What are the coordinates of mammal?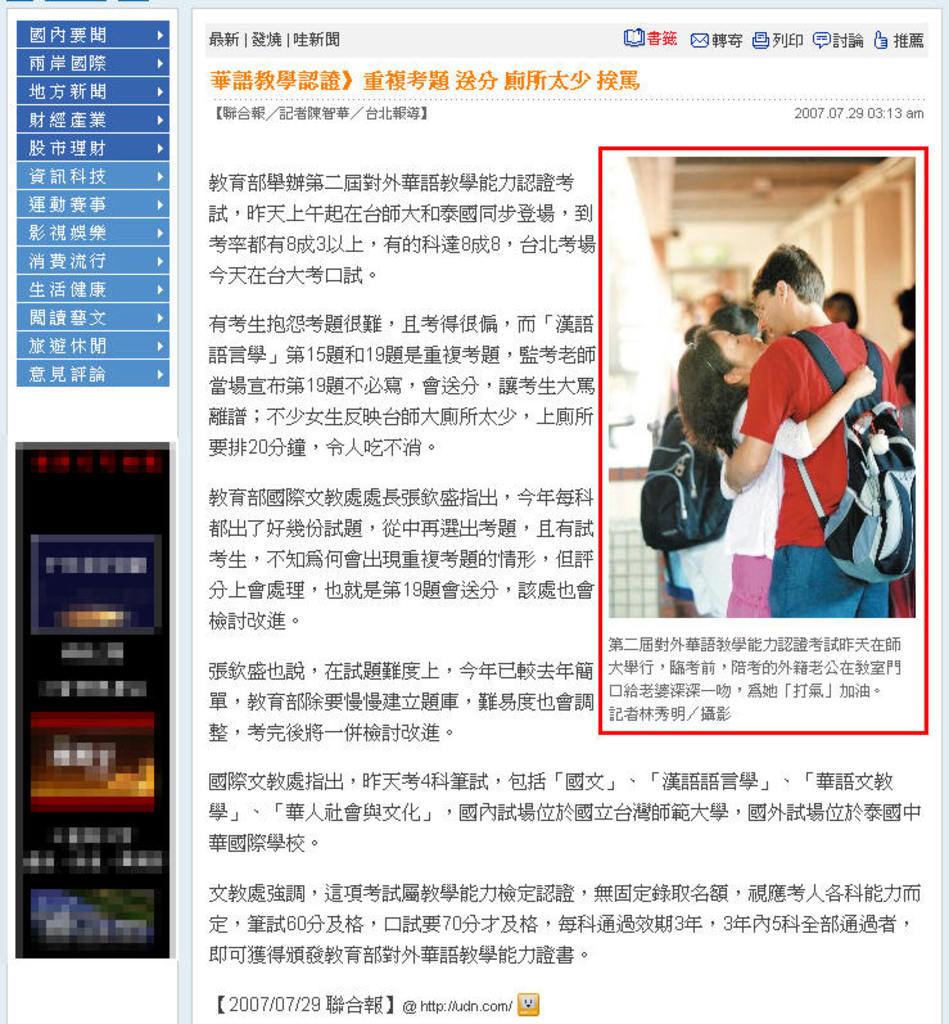
bbox(677, 321, 881, 624).
